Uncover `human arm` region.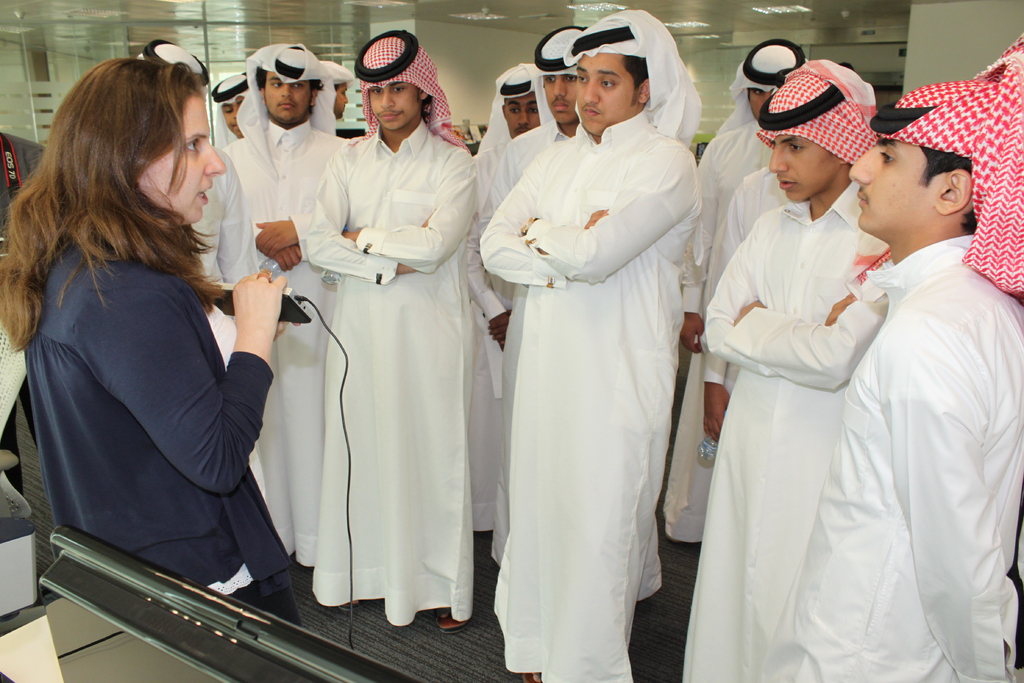
Uncovered: bbox=(254, 212, 303, 257).
